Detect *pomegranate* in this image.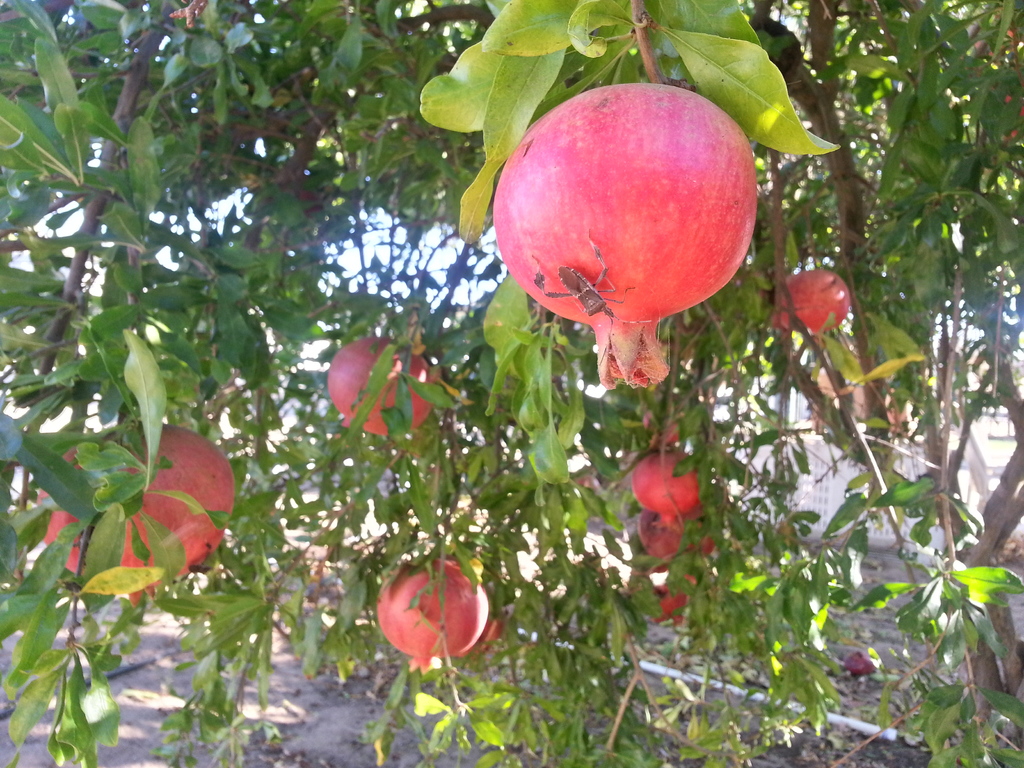
Detection: {"left": 326, "top": 339, "right": 435, "bottom": 440}.
